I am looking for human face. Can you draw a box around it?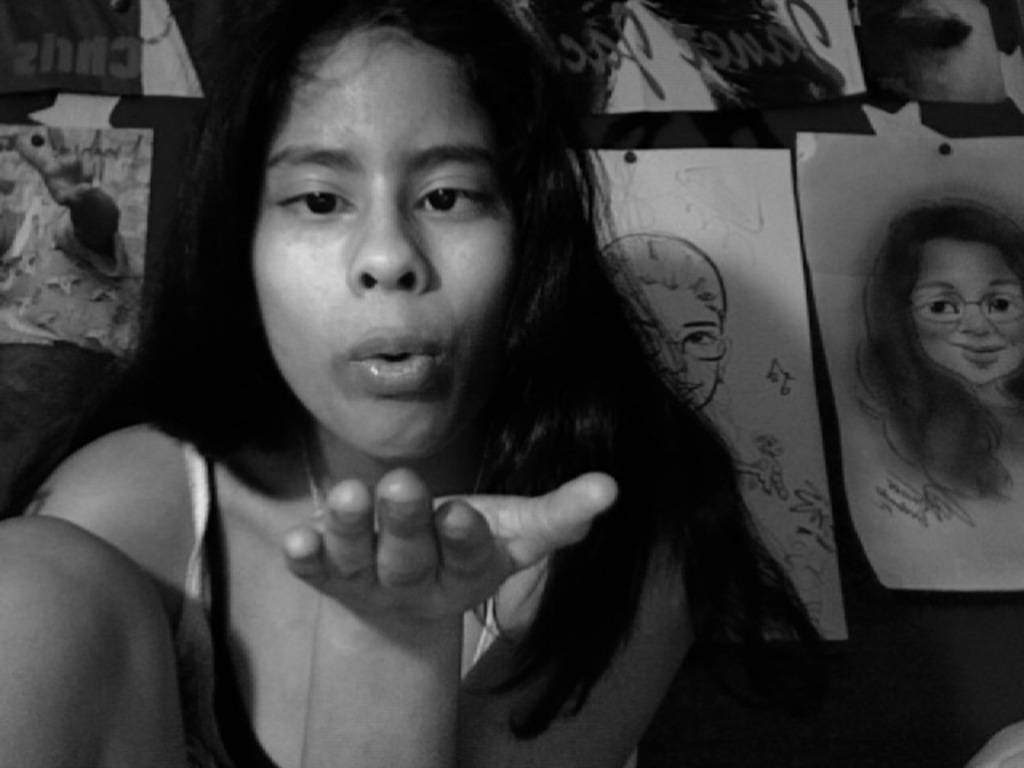
Sure, the bounding box is 909:240:1022:381.
